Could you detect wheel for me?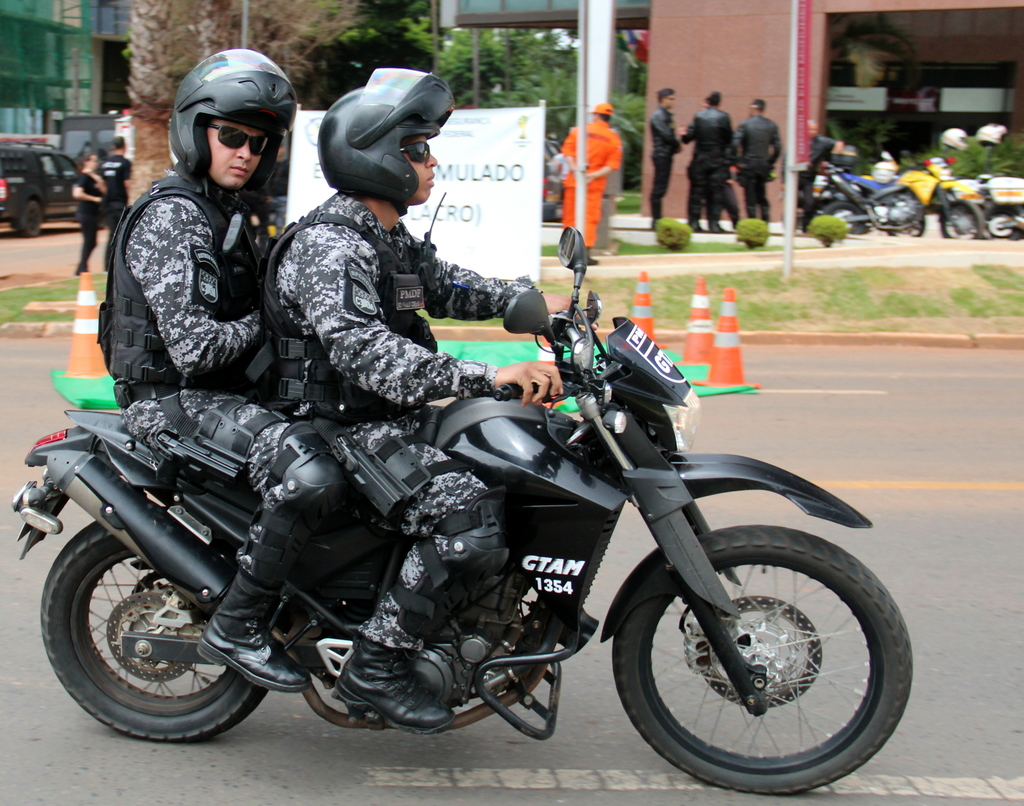
Detection result: [41,516,275,749].
